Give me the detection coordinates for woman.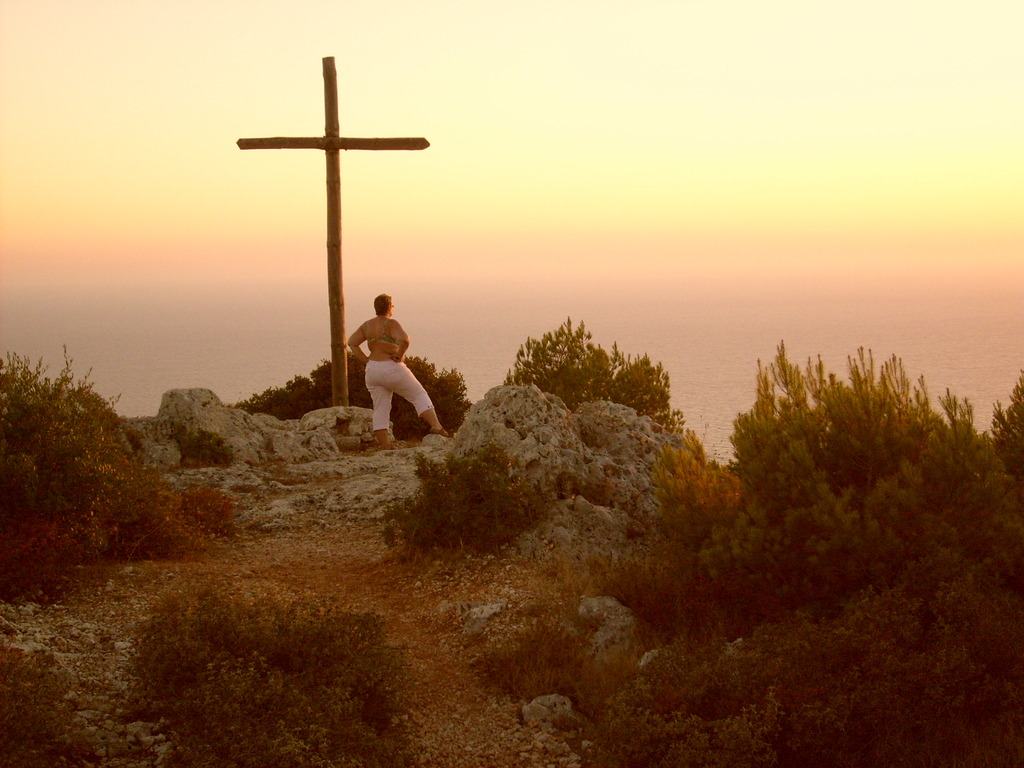
[346, 293, 453, 449].
